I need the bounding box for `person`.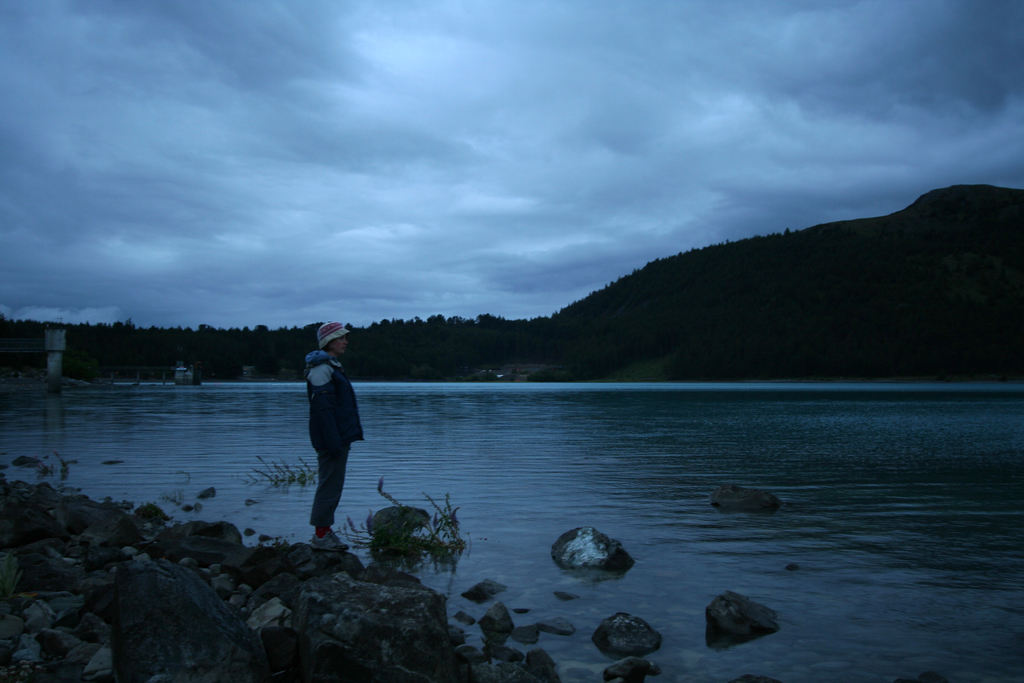
Here it is: 304,319,364,543.
